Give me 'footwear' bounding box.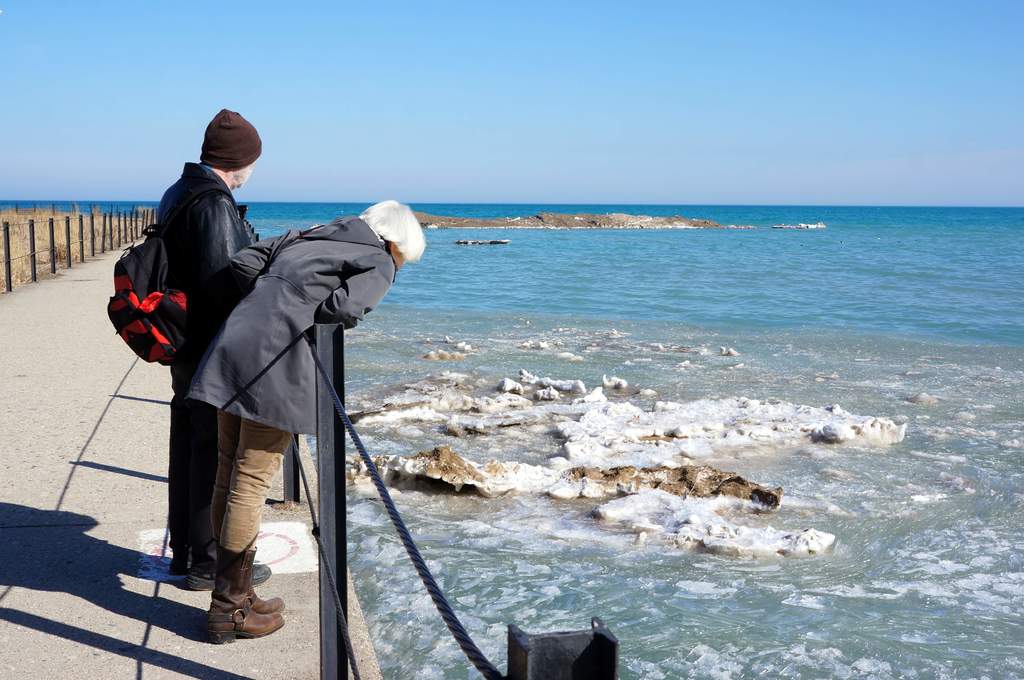
crop(203, 547, 285, 644).
